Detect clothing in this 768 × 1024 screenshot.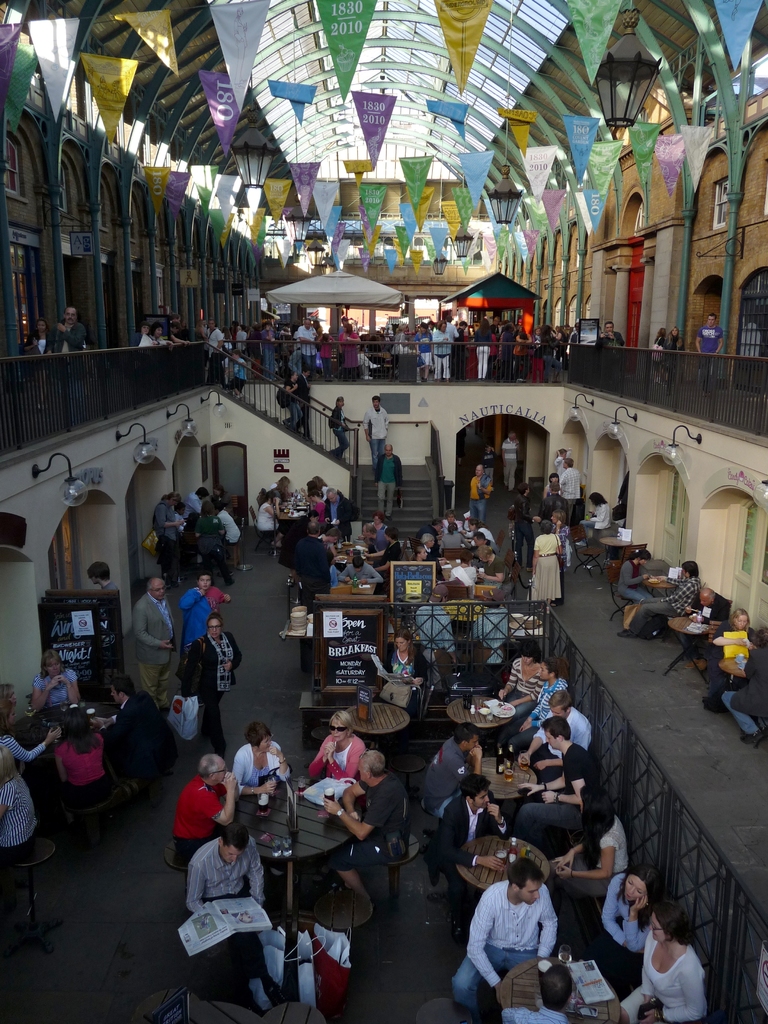
Detection: <box>466,881,577,989</box>.
